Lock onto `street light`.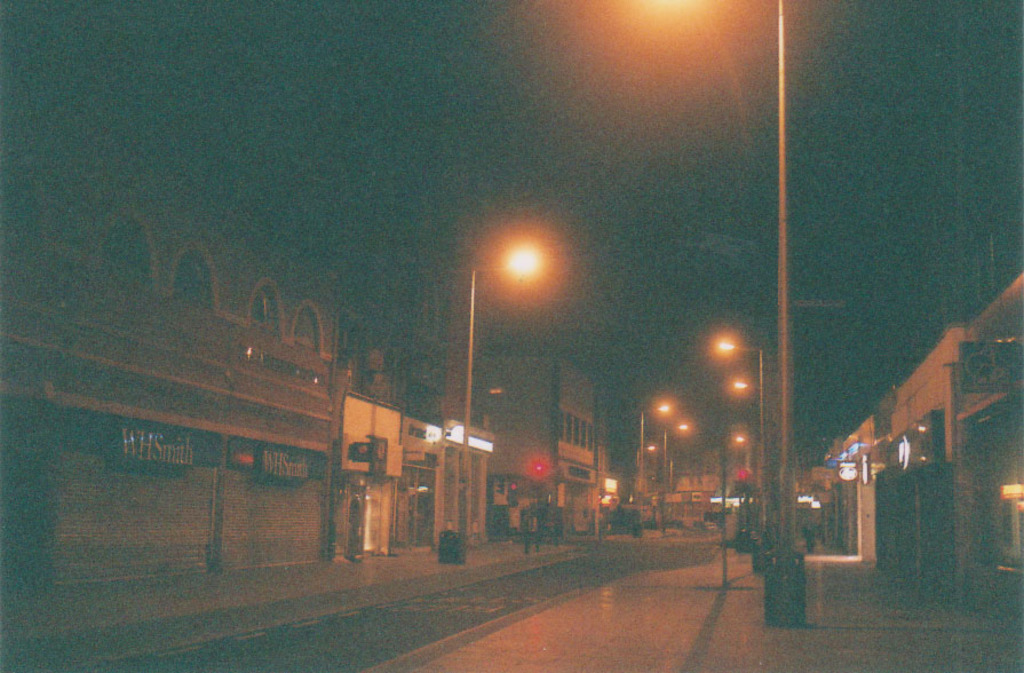
Locked: 637,399,673,509.
